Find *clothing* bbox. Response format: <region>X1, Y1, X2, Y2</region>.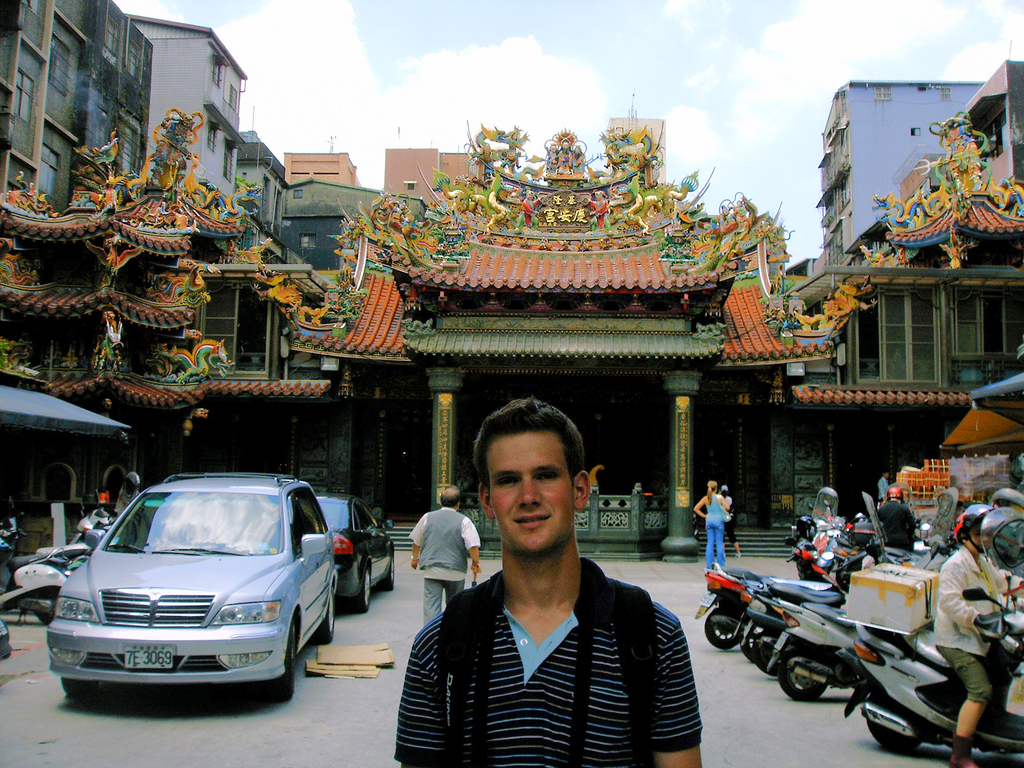
<region>877, 477, 892, 507</region>.
